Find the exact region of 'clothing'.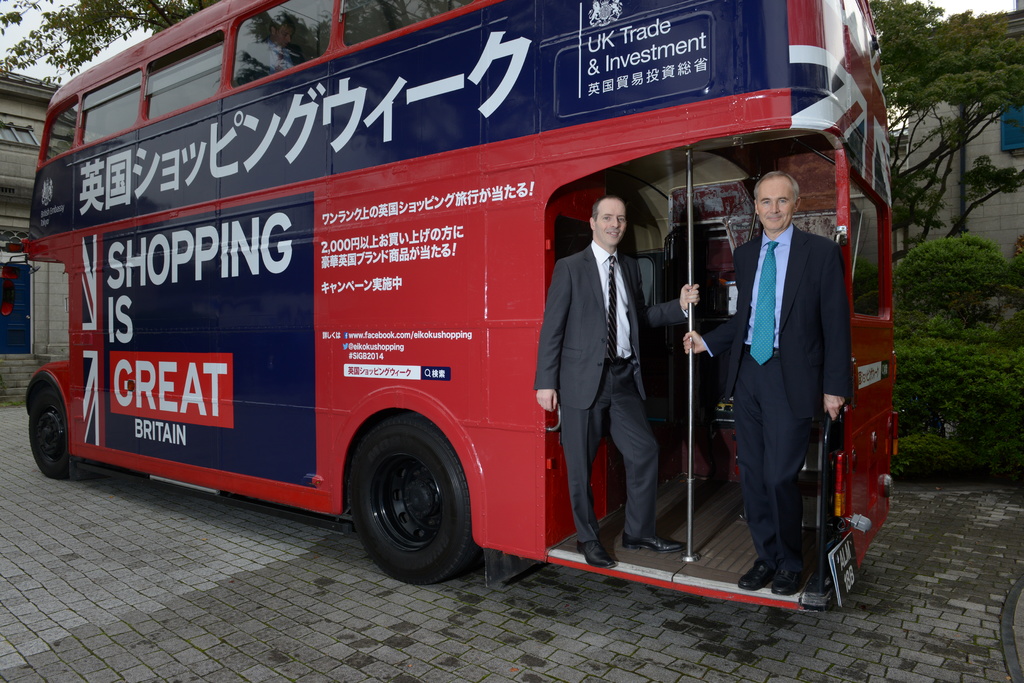
Exact region: <bbox>717, 152, 867, 599</bbox>.
